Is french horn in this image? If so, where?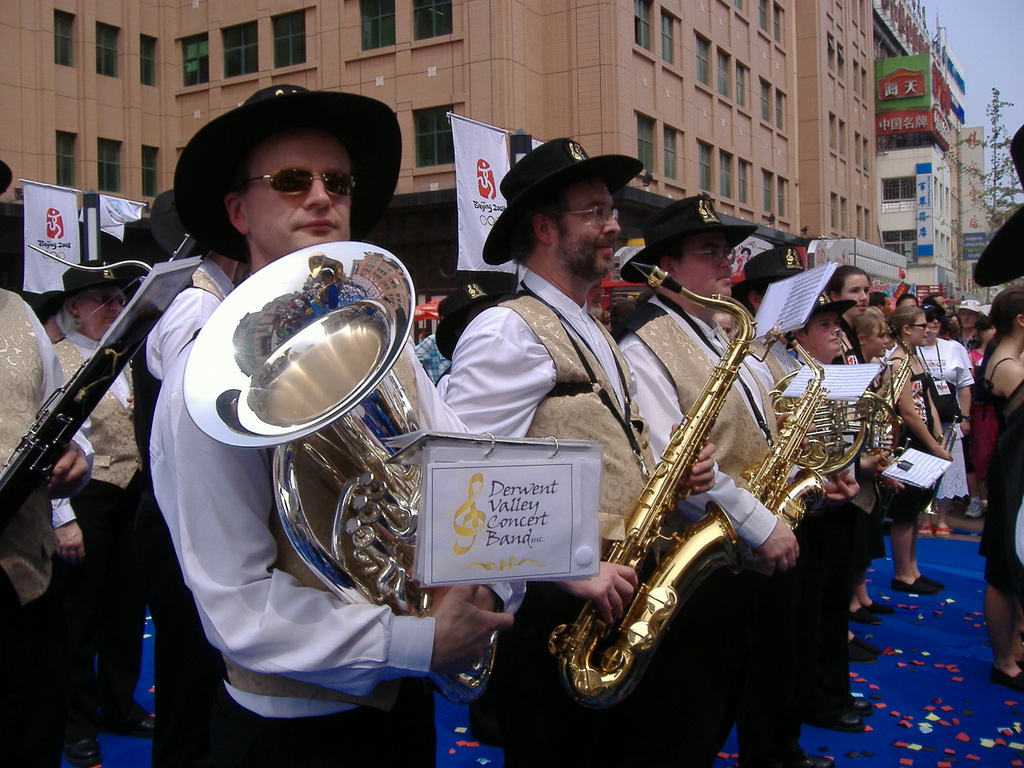
Yes, at (919,412,961,522).
